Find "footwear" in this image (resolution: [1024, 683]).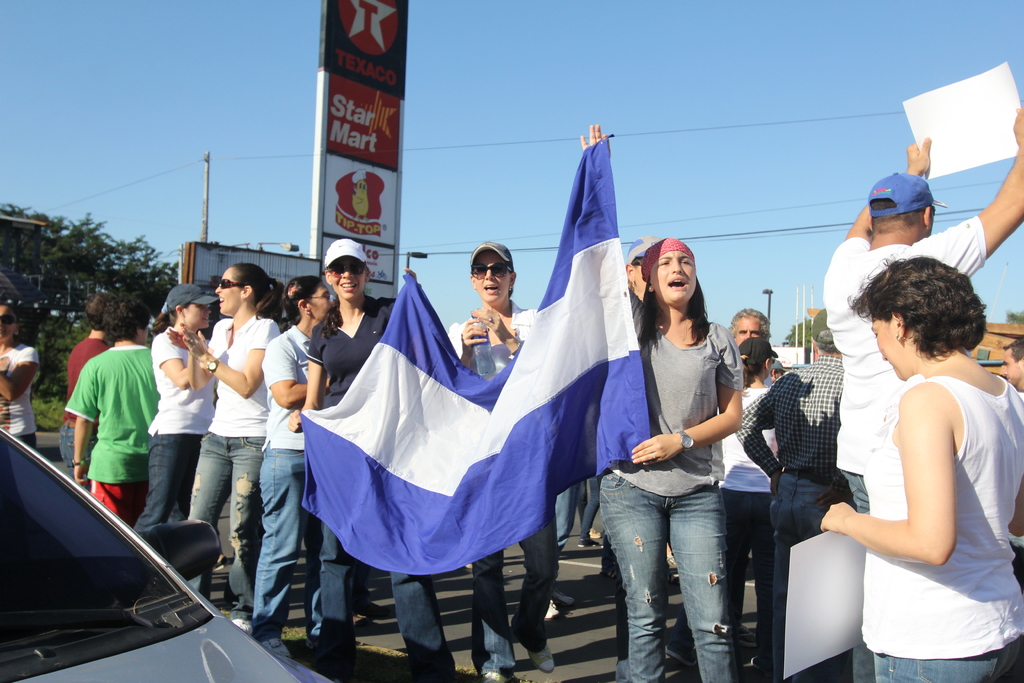
x1=588, y1=525, x2=608, y2=543.
